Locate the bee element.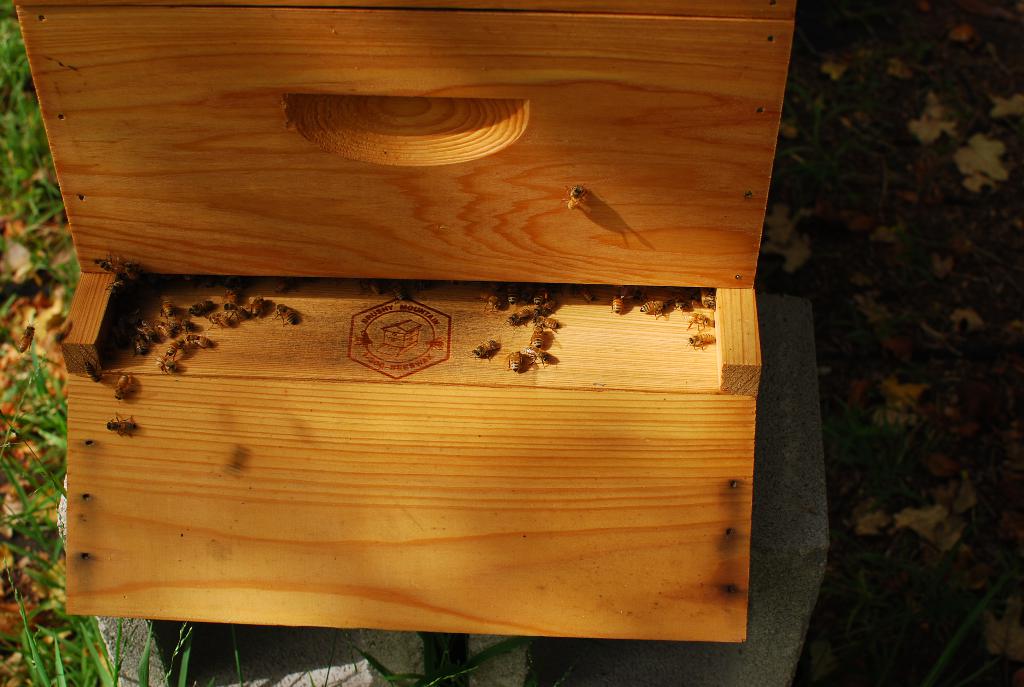
Element bbox: locate(119, 301, 143, 318).
